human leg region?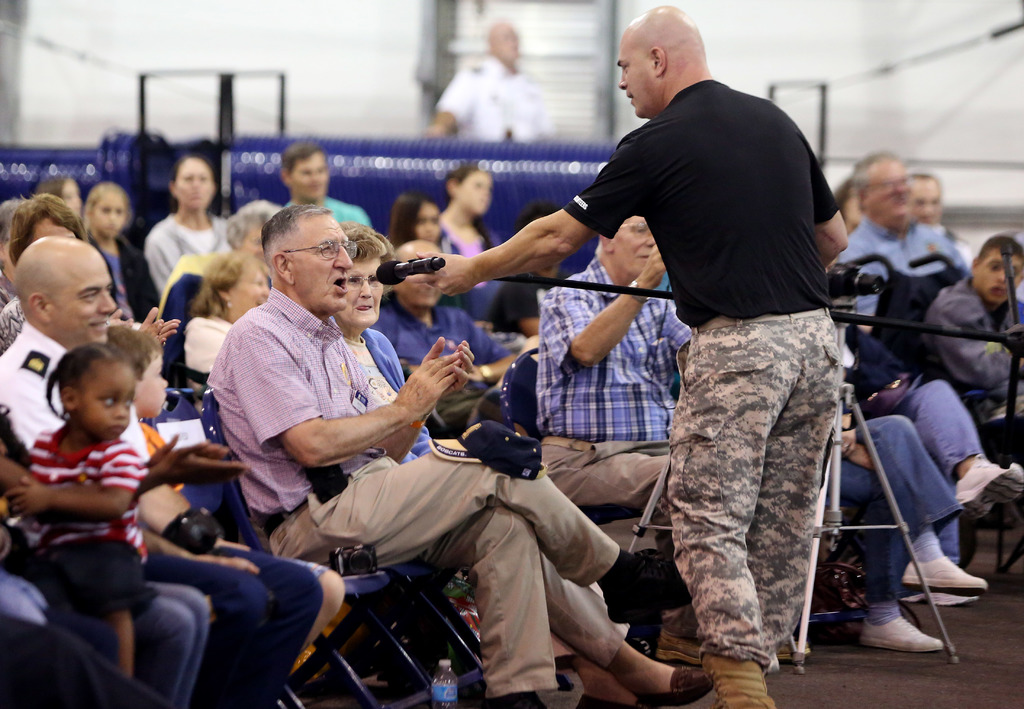
pyautogui.locateOnScreen(665, 309, 801, 708)
